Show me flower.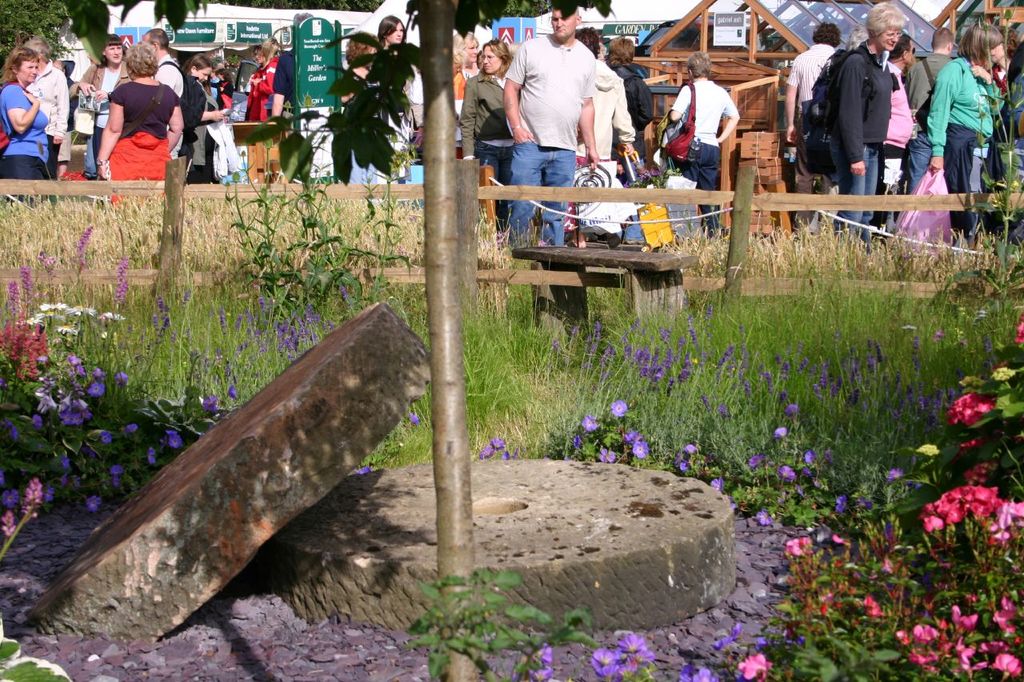
flower is here: [820, 449, 838, 466].
